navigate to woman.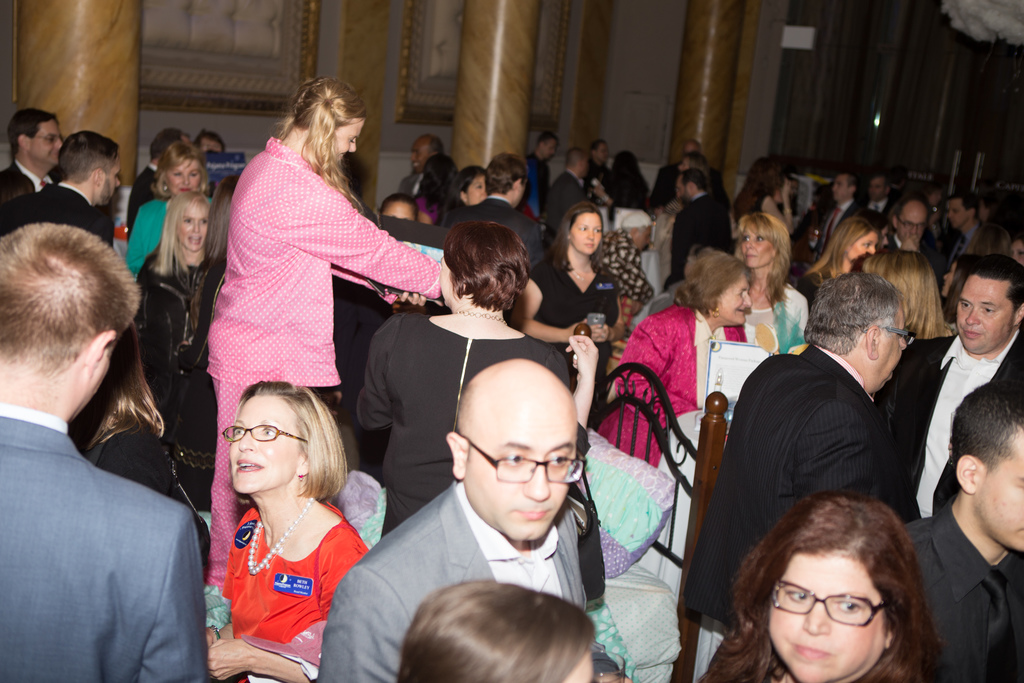
Navigation target: bbox(945, 256, 967, 327).
